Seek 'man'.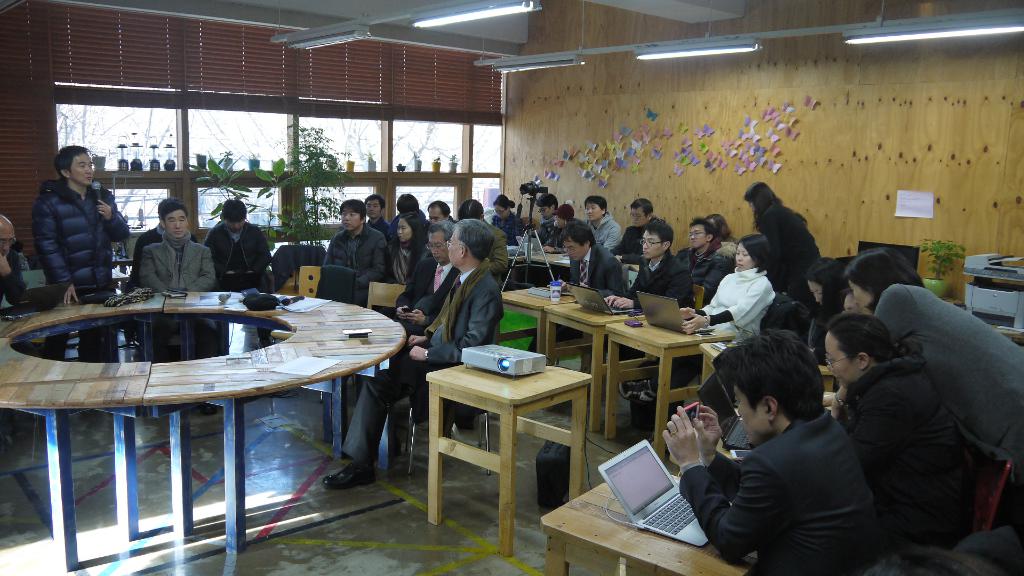
{"left": 363, "top": 198, "right": 392, "bottom": 242}.
